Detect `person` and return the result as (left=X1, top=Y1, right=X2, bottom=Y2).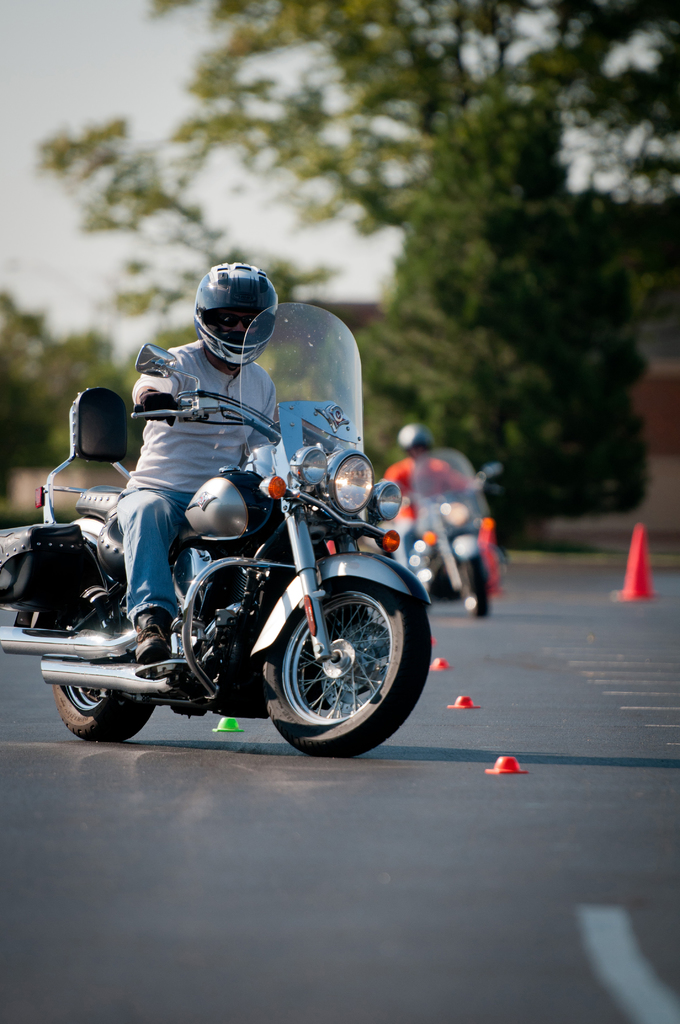
(left=116, top=259, right=273, bottom=671).
